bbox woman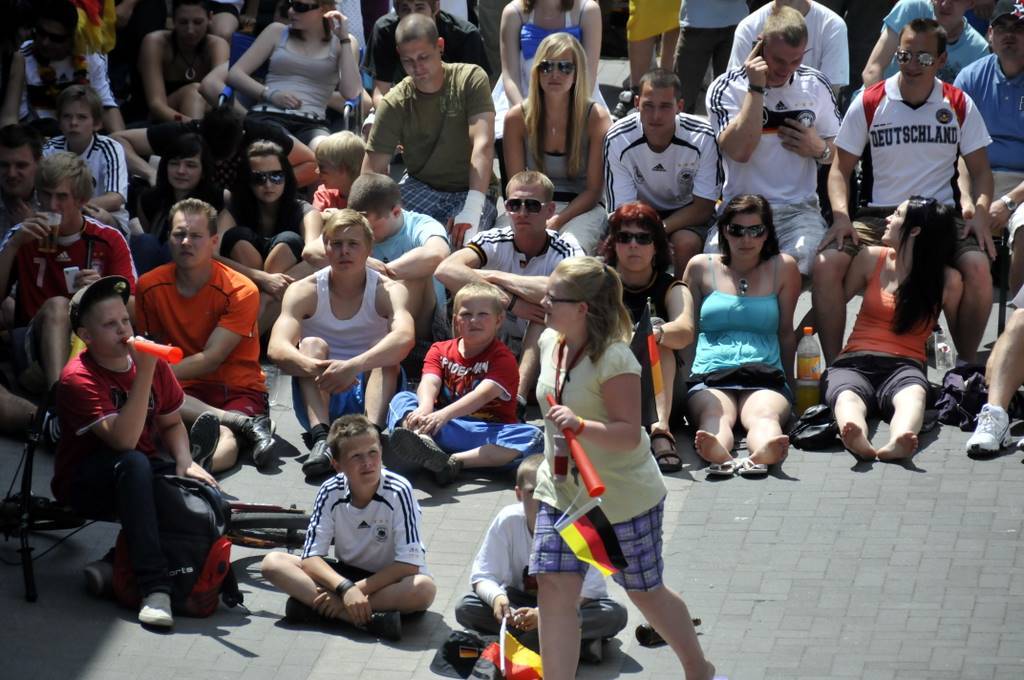
l=217, t=137, r=326, b=325
